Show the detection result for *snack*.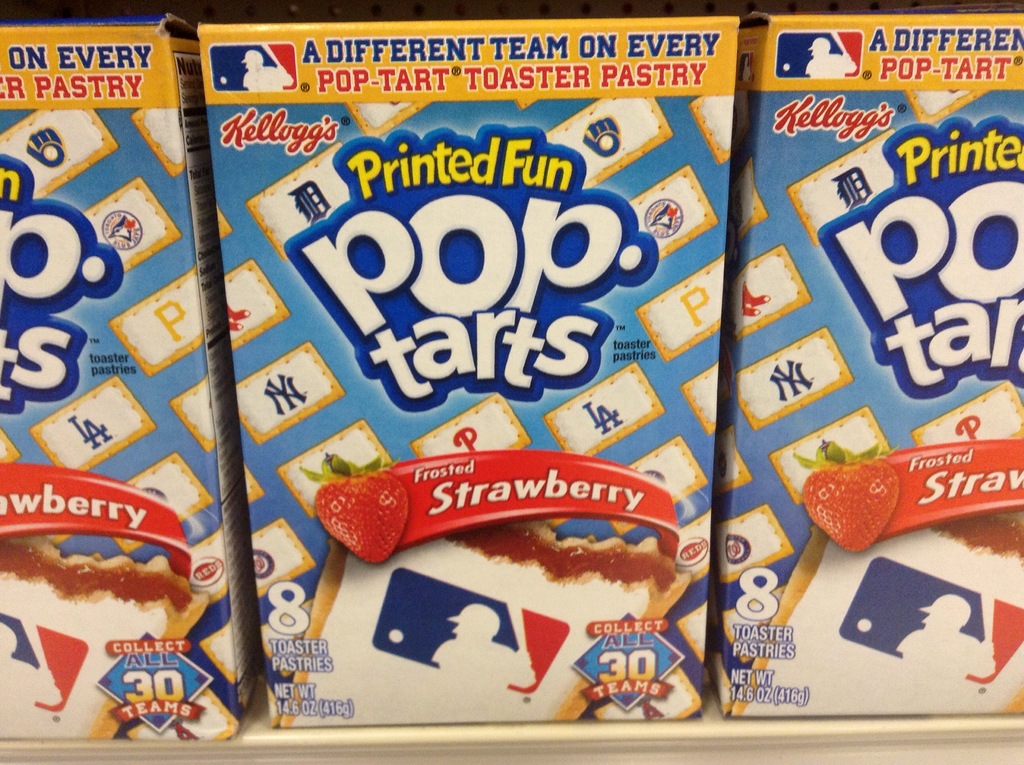
pyautogui.locateOnScreen(723, 590, 788, 663).
